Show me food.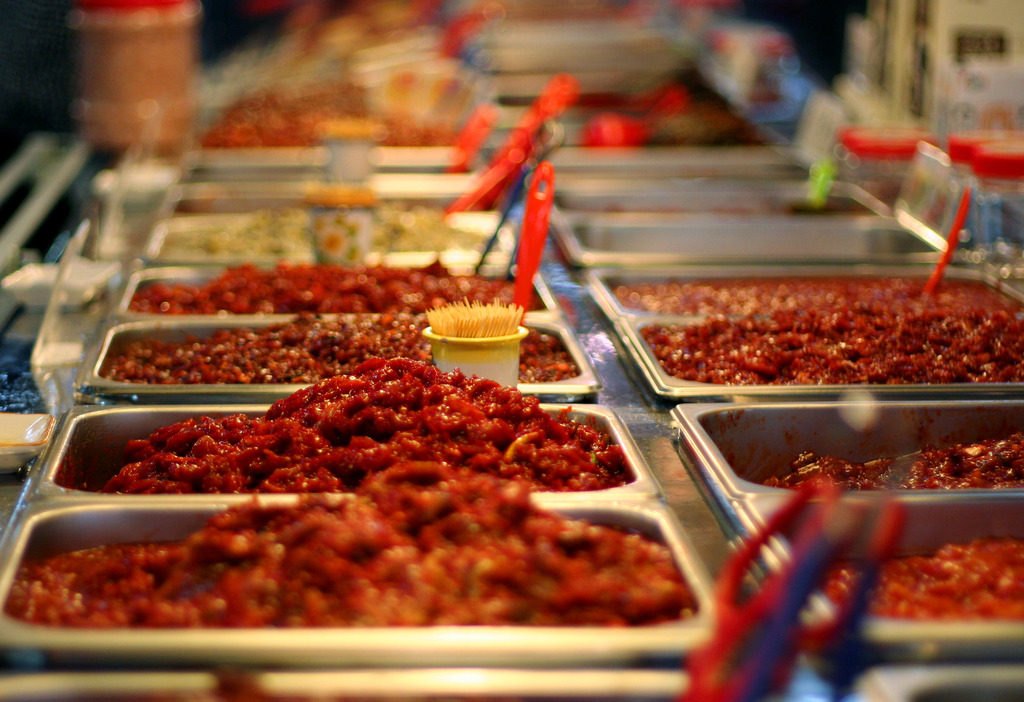
food is here: bbox=(111, 313, 586, 380).
